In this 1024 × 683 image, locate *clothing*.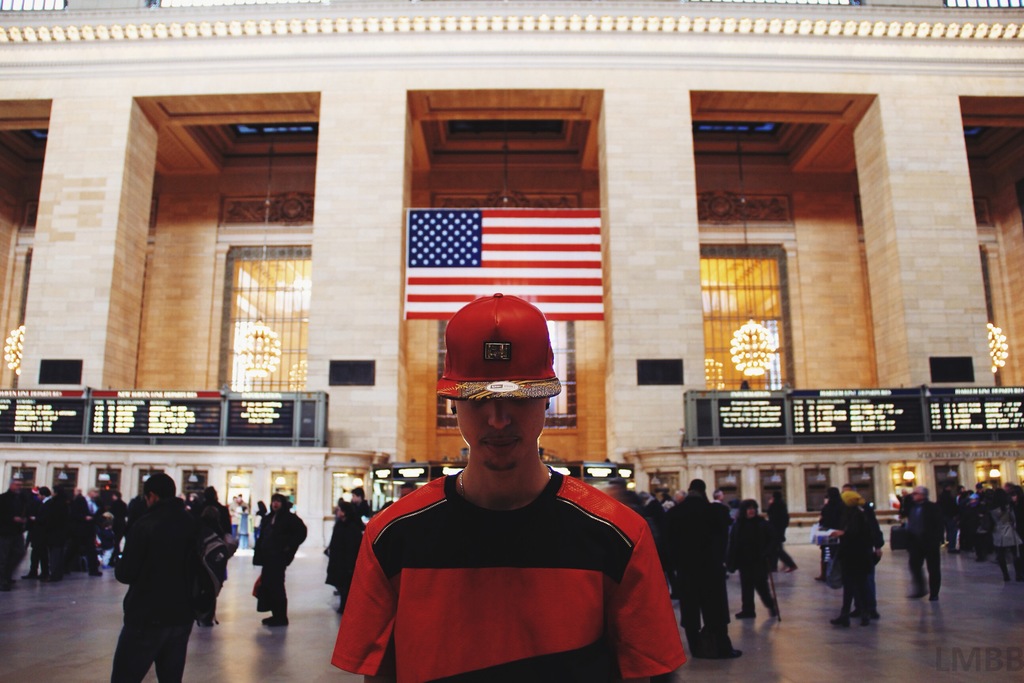
Bounding box: (330,465,688,682).
